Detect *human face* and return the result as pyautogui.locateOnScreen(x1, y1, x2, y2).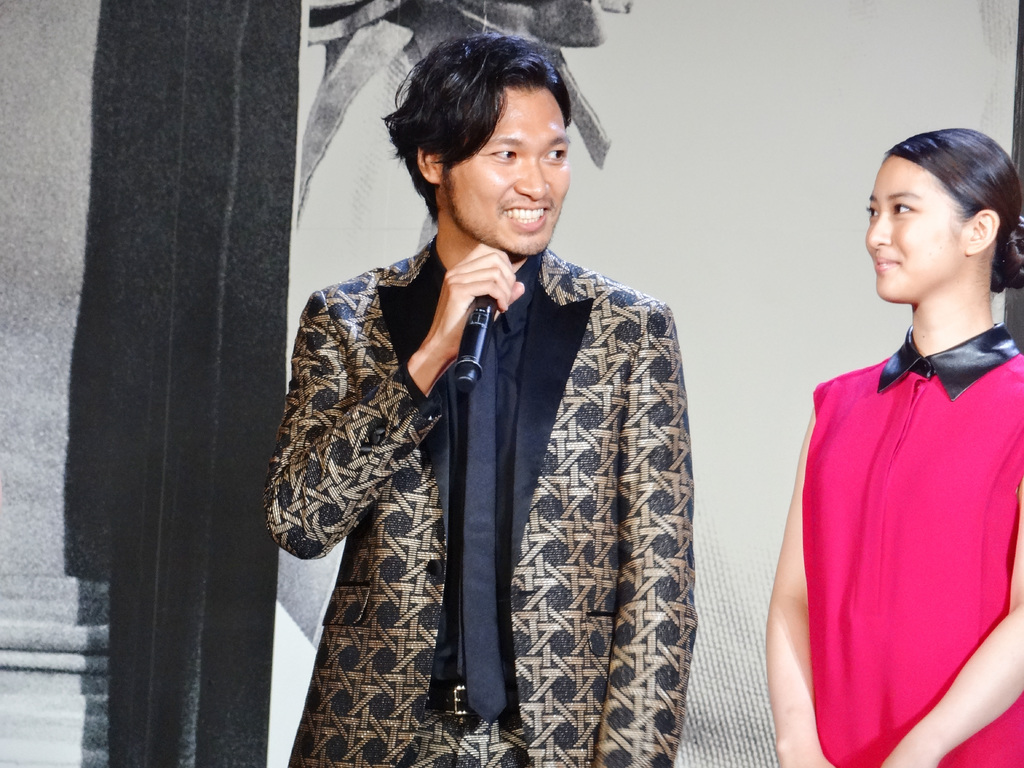
pyautogui.locateOnScreen(867, 152, 966, 303).
